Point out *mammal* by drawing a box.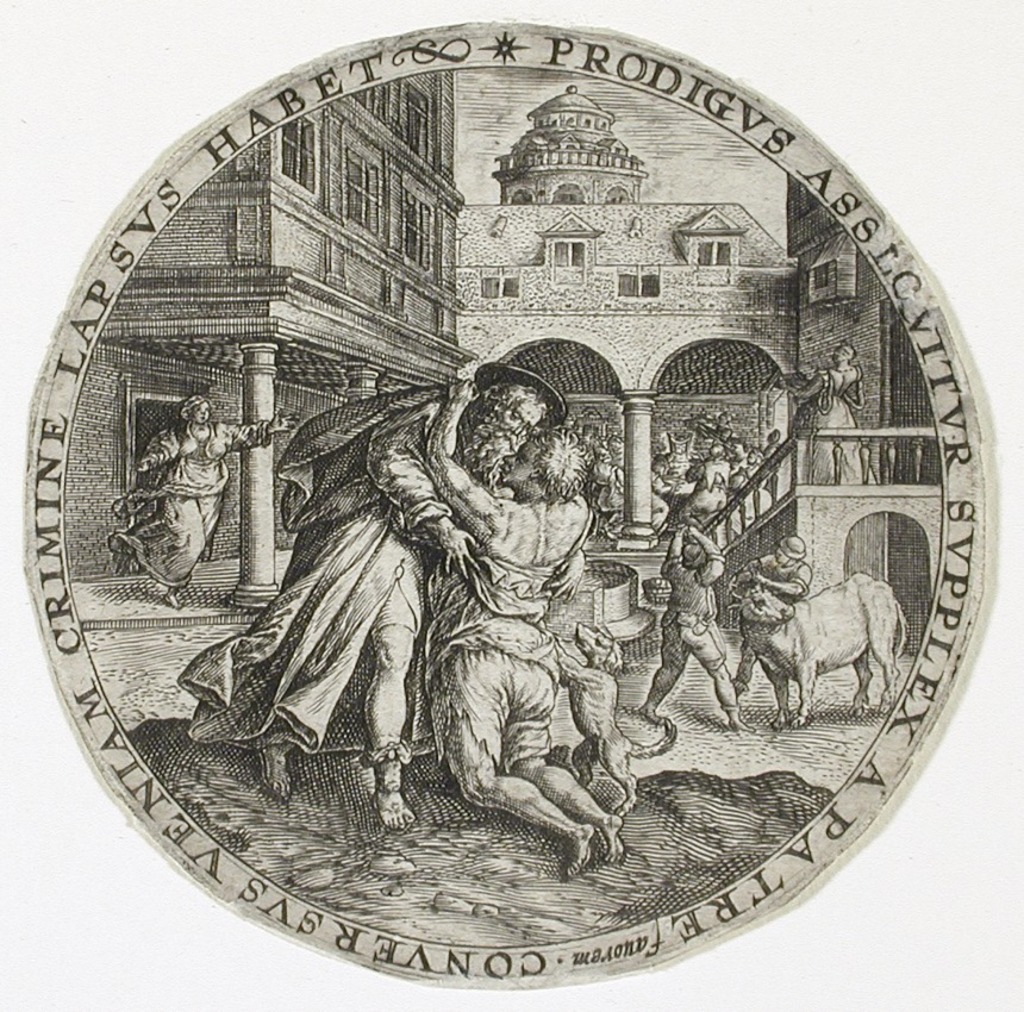
[x1=593, y1=437, x2=625, y2=542].
